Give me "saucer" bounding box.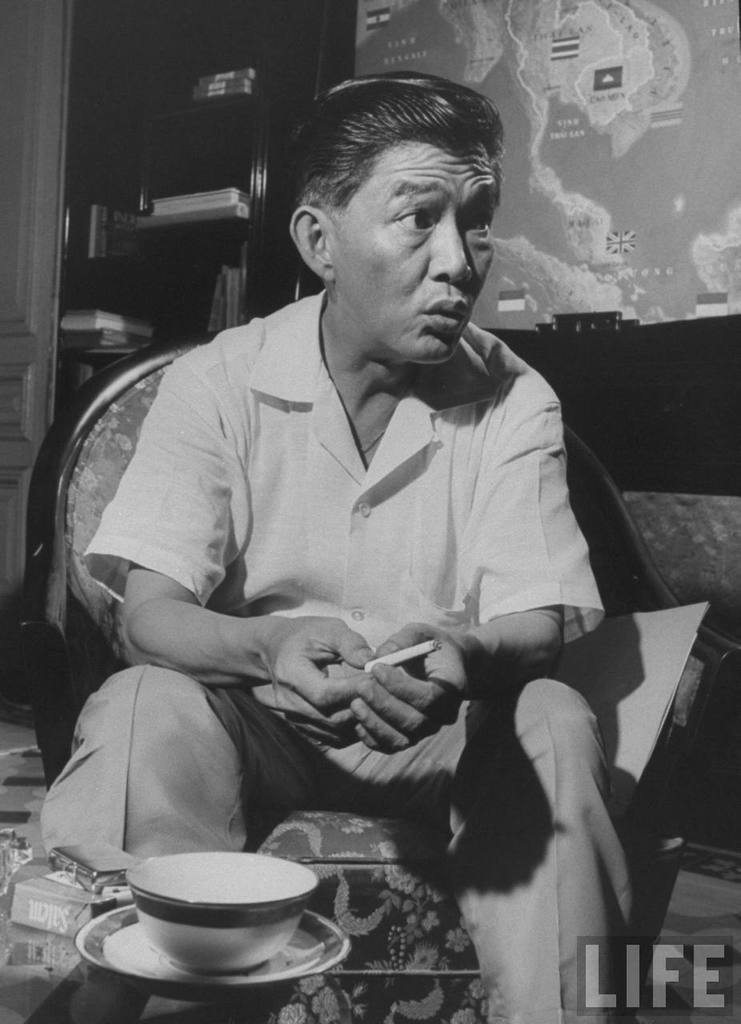
{"left": 72, "top": 900, "right": 352, "bottom": 994}.
